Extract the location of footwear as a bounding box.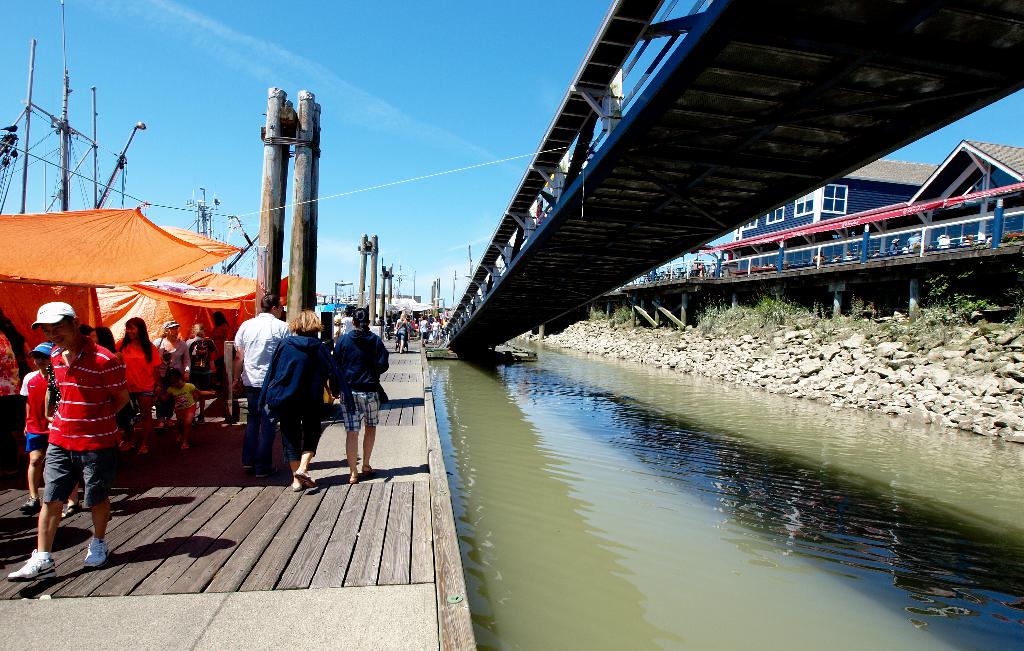
(79, 538, 113, 564).
